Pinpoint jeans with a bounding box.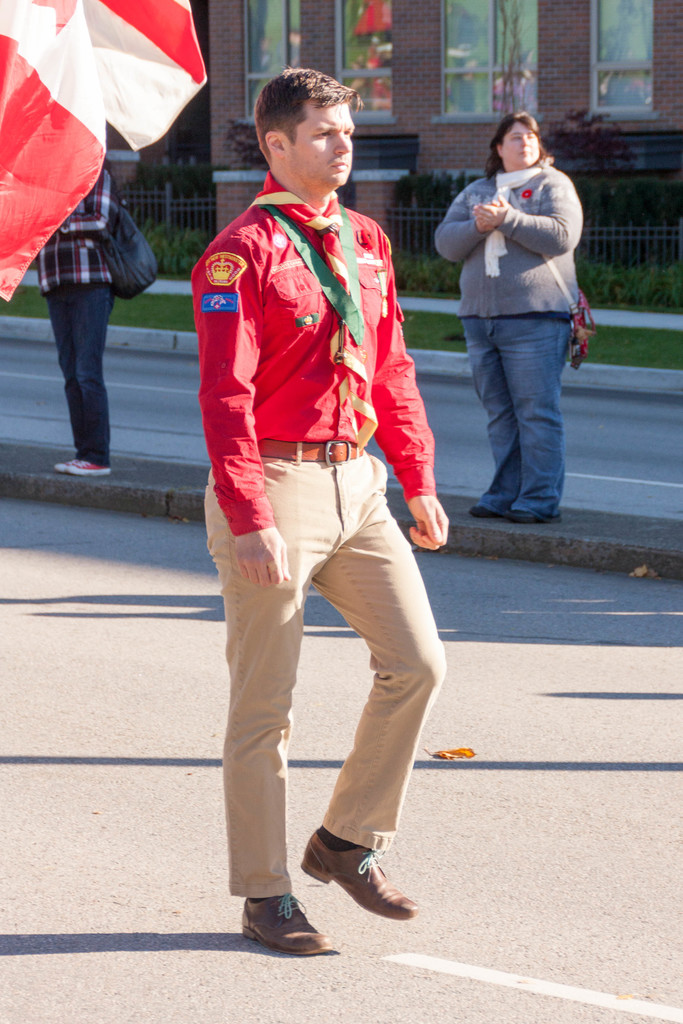
left=31, top=285, right=117, bottom=458.
